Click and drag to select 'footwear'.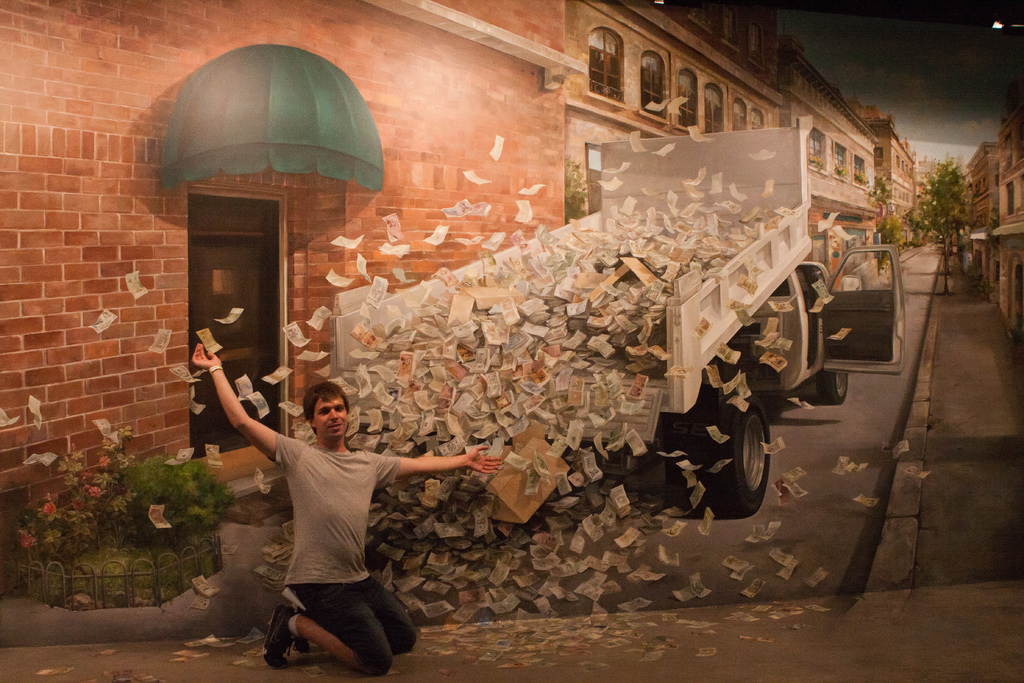
Selection: bbox=[266, 603, 286, 666].
